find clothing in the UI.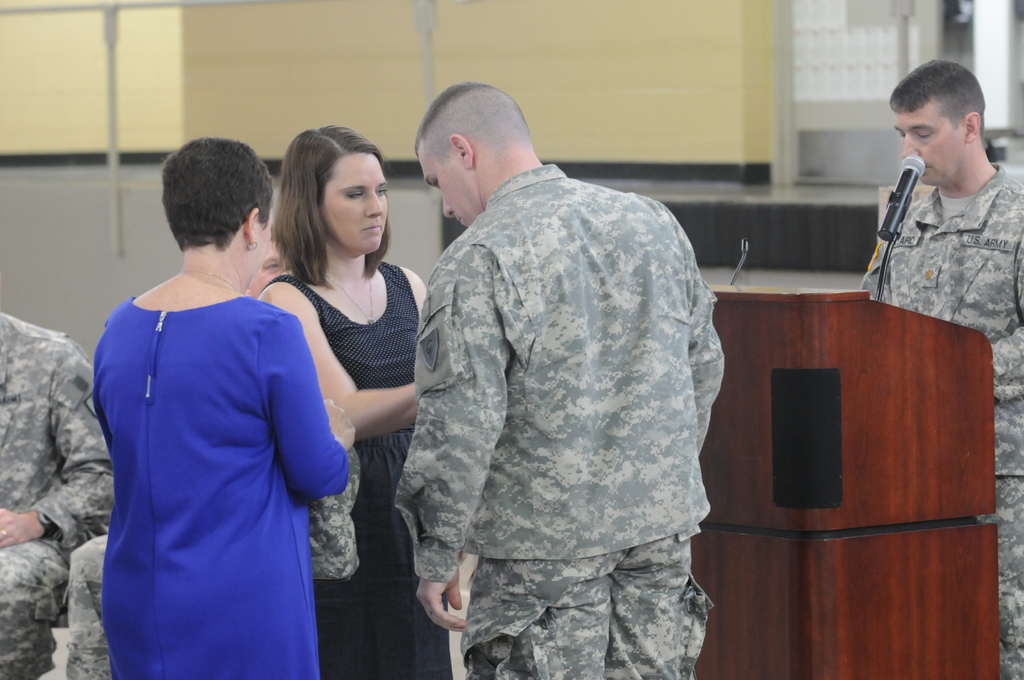
UI element at <region>74, 301, 345, 677</region>.
